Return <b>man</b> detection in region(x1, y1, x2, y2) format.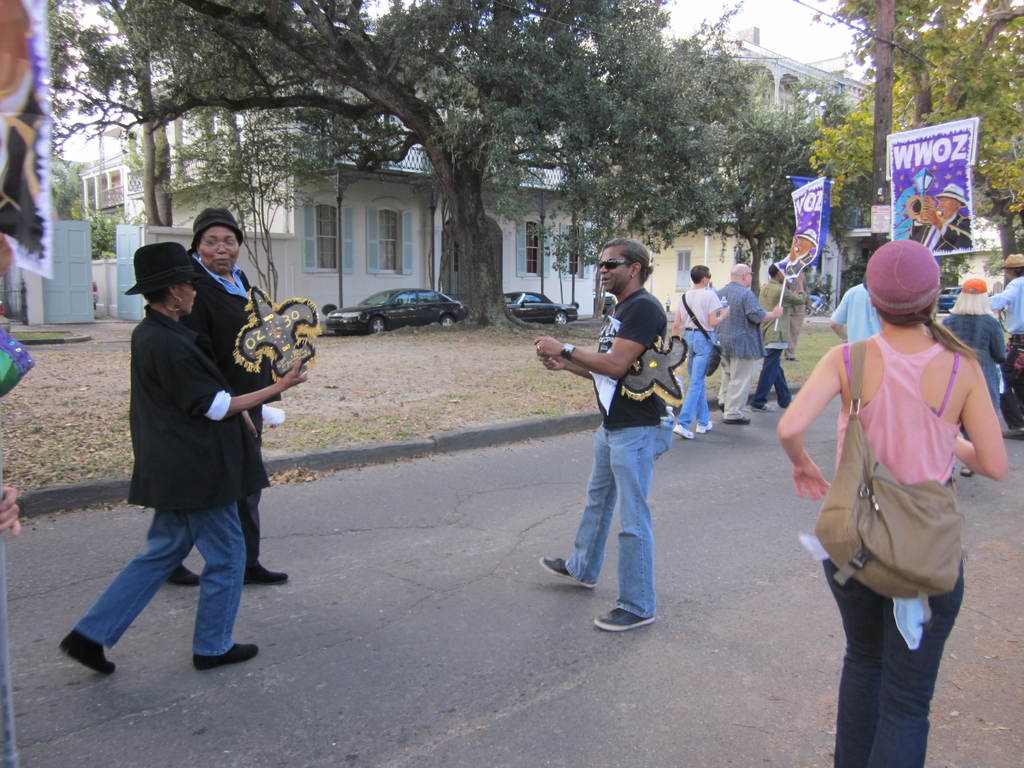
region(713, 260, 785, 428).
